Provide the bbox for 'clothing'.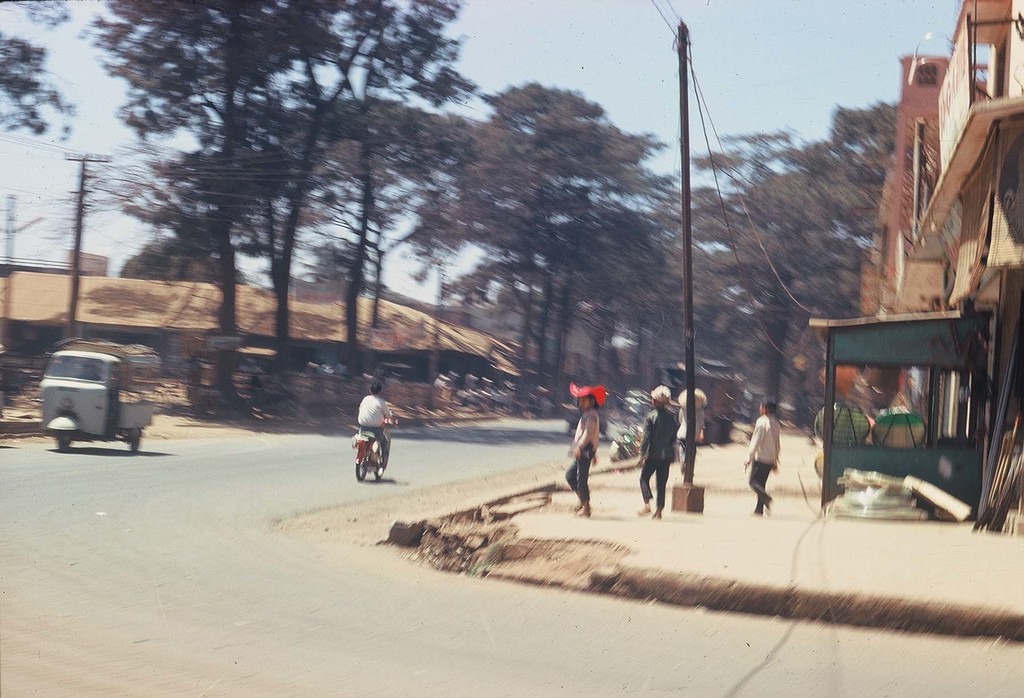
left=358, top=394, right=392, bottom=464.
